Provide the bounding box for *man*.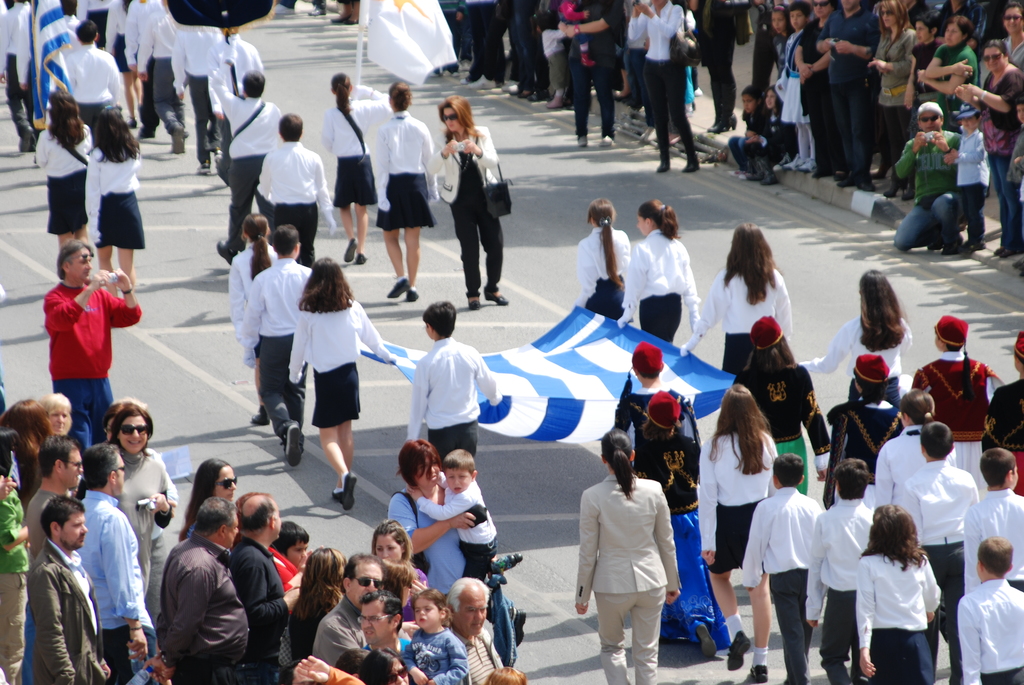
crop(737, 455, 828, 679).
